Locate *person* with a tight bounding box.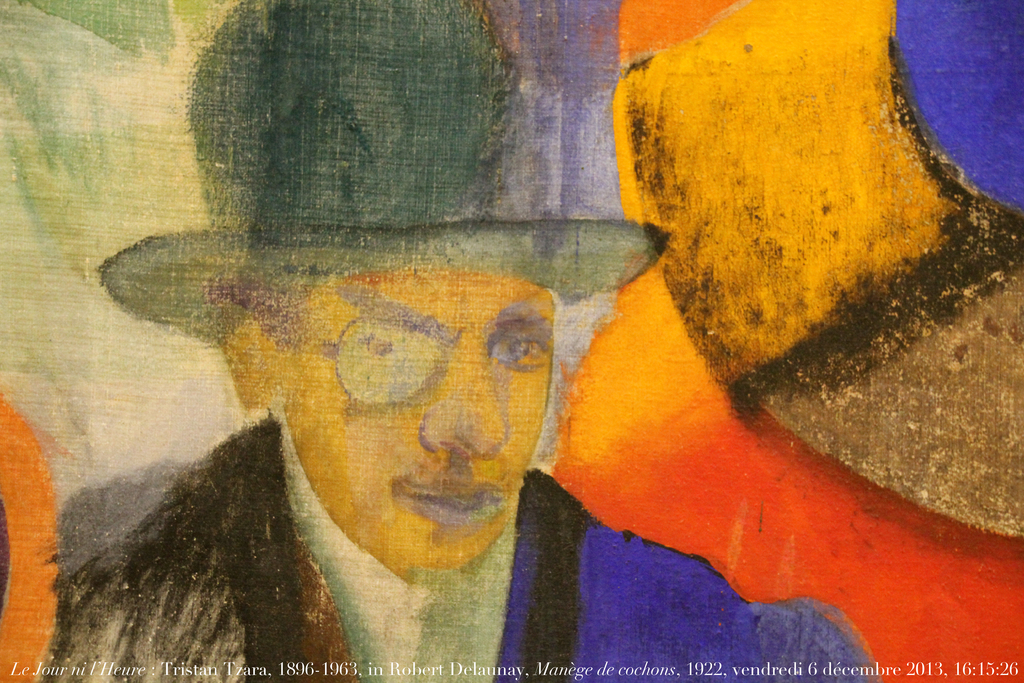
{"x1": 42, "y1": 0, "x2": 876, "y2": 682}.
